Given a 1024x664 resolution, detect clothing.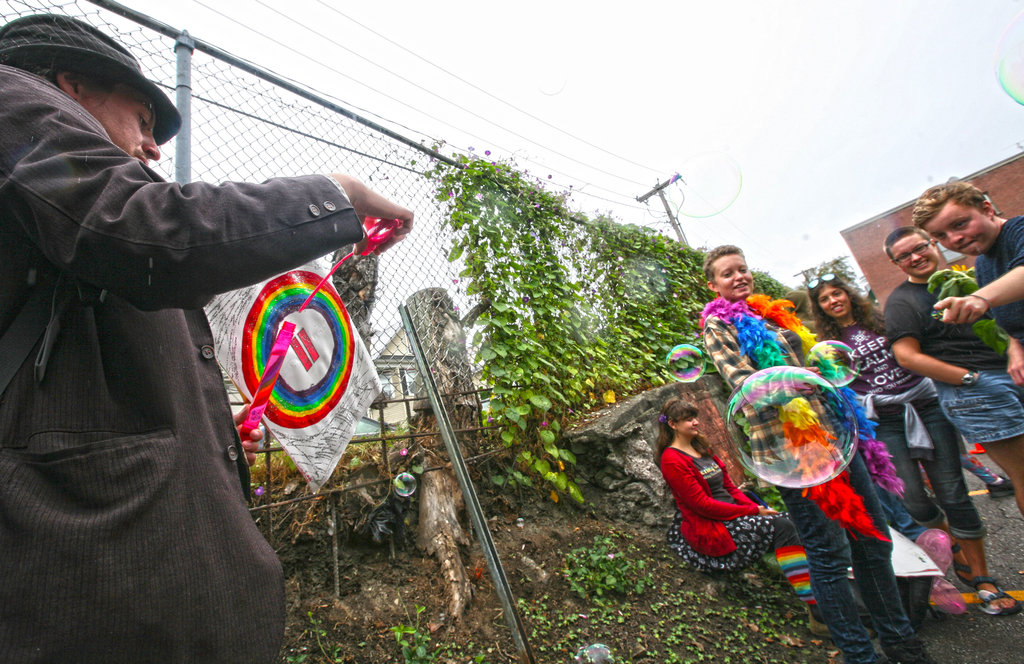
{"x1": 973, "y1": 210, "x2": 1023, "y2": 332}.
